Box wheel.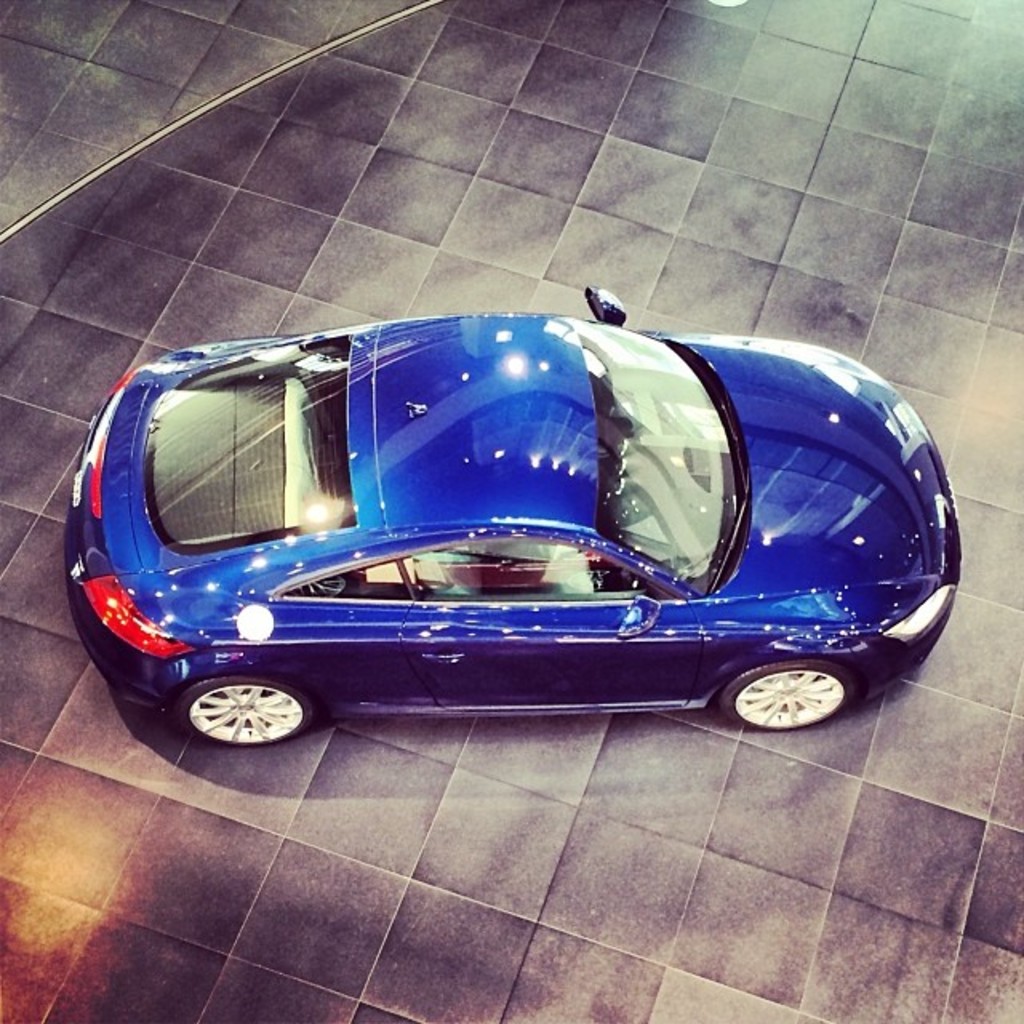
region(165, 664, 307, 762).
